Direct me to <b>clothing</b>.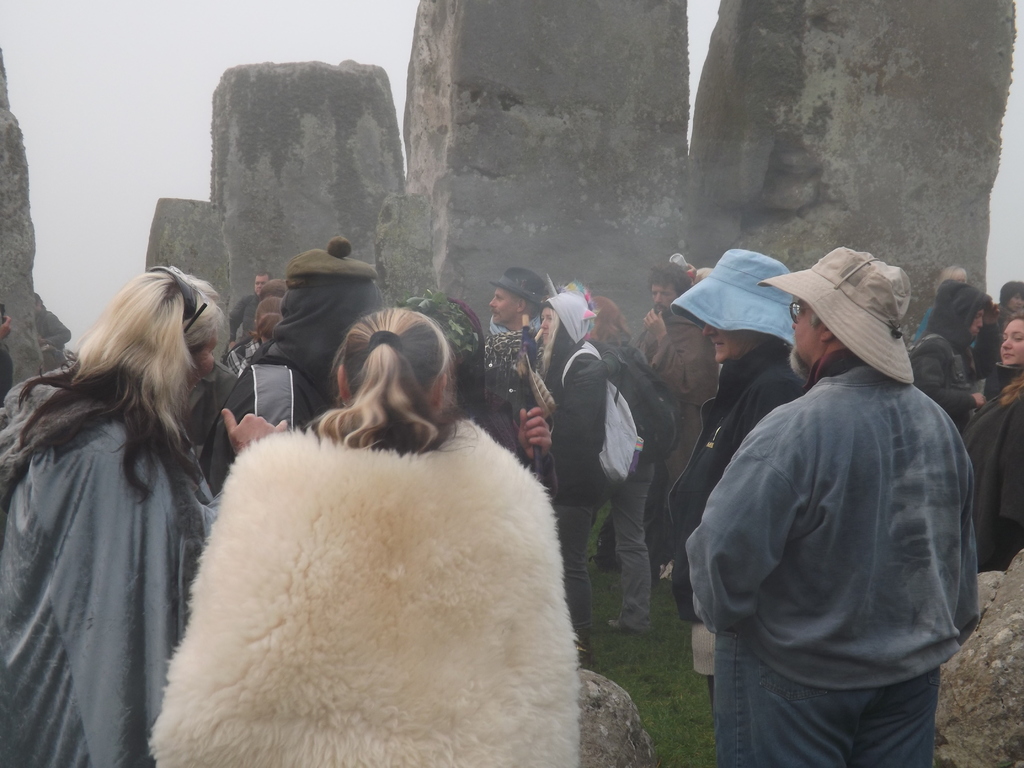
Direction: left=149, top=410, right=580, bottom=767.
